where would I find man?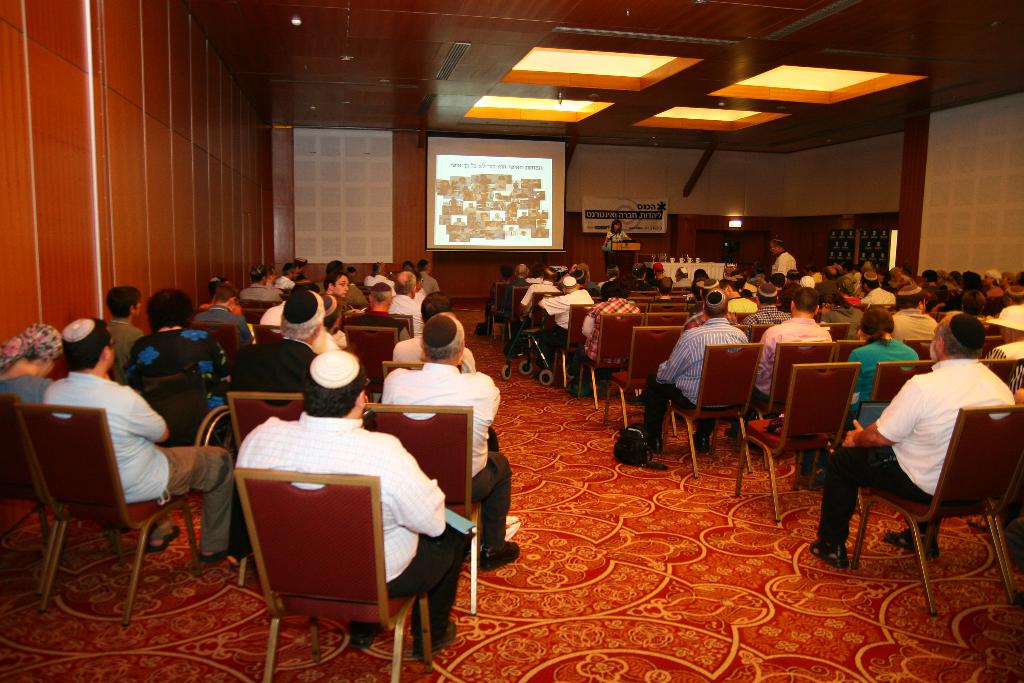
At 381, 315, 519, 568.
